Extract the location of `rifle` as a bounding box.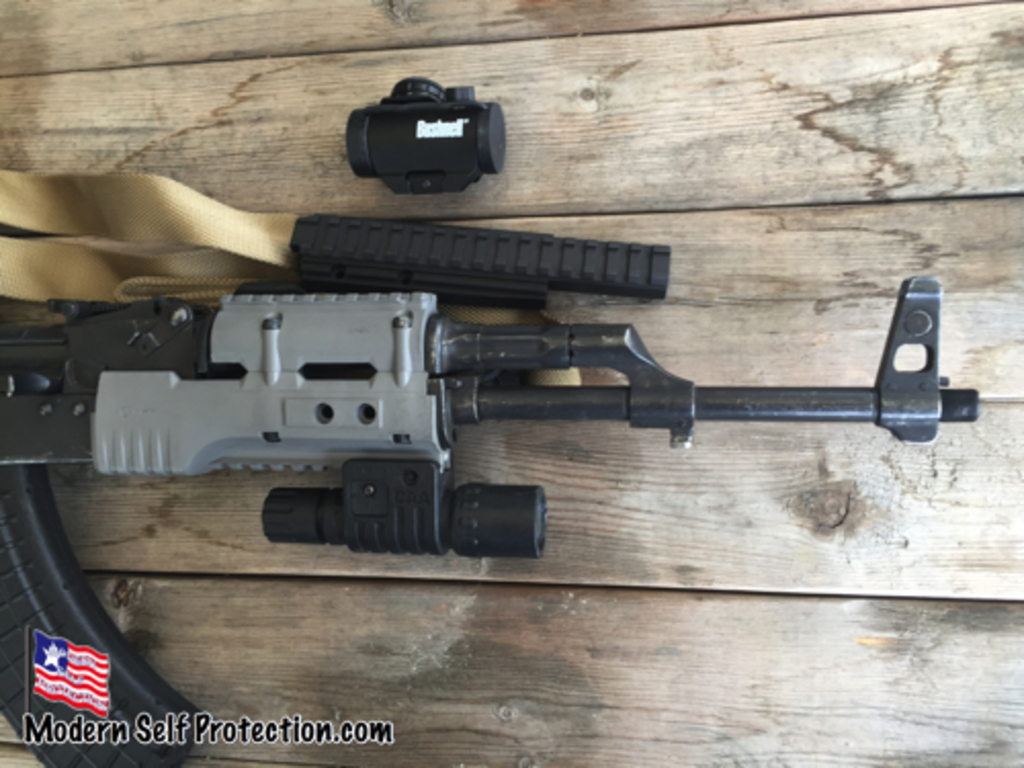
bbox(0, 172, 975, 766).
